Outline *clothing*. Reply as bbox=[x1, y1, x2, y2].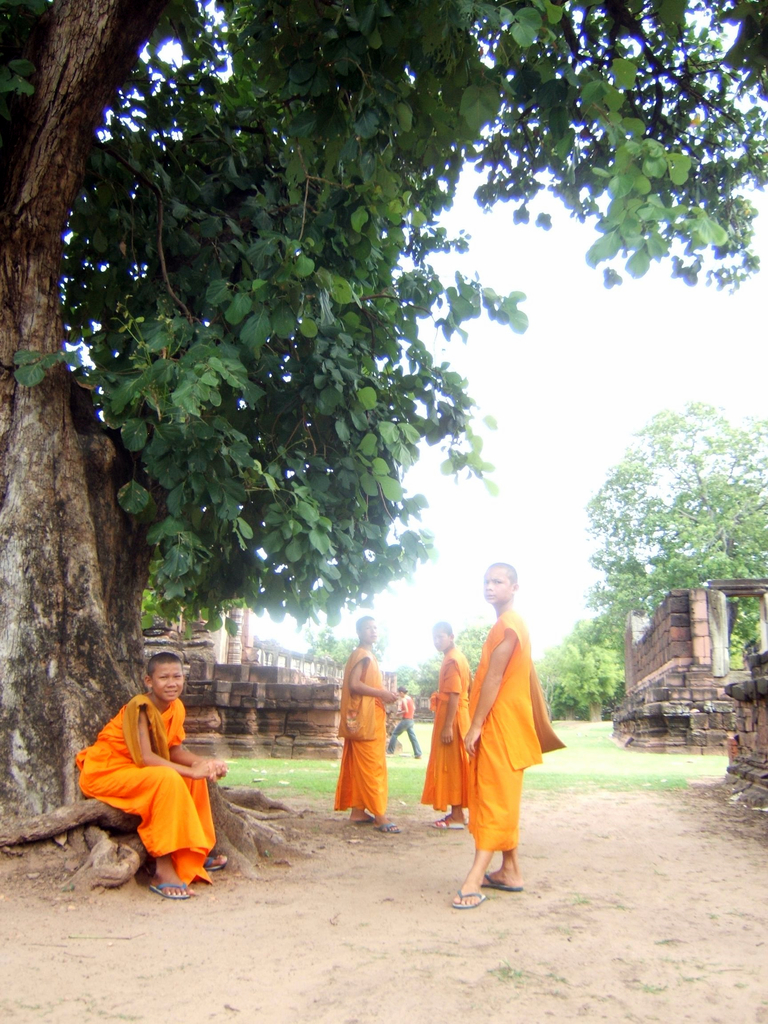
bbox=[444, 594, 560, 863].
